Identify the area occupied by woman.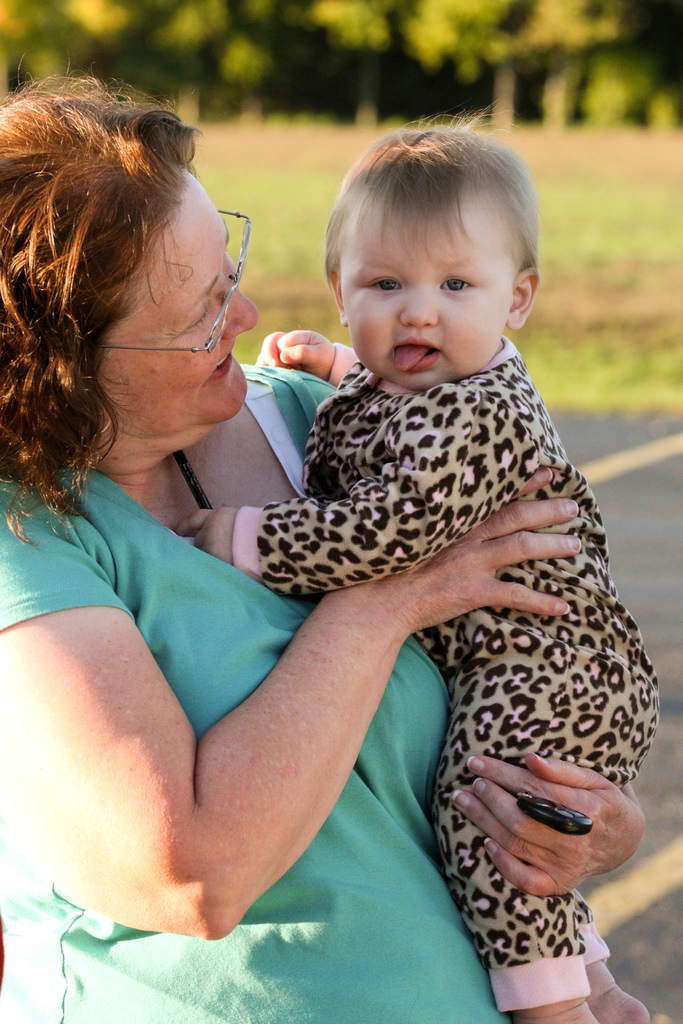
Area: (left=0, top=63, right=583, bottom=1023).
